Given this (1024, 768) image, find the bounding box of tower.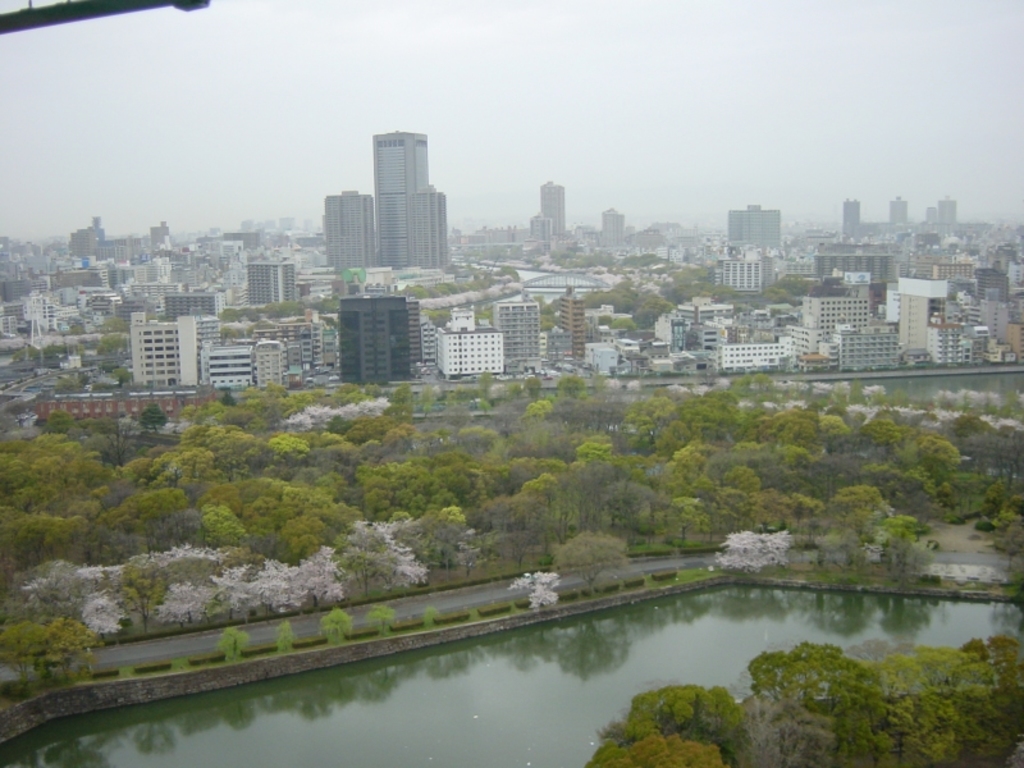
{"left": 324, "top": 186, "right": 383, "bottom": 285}.
